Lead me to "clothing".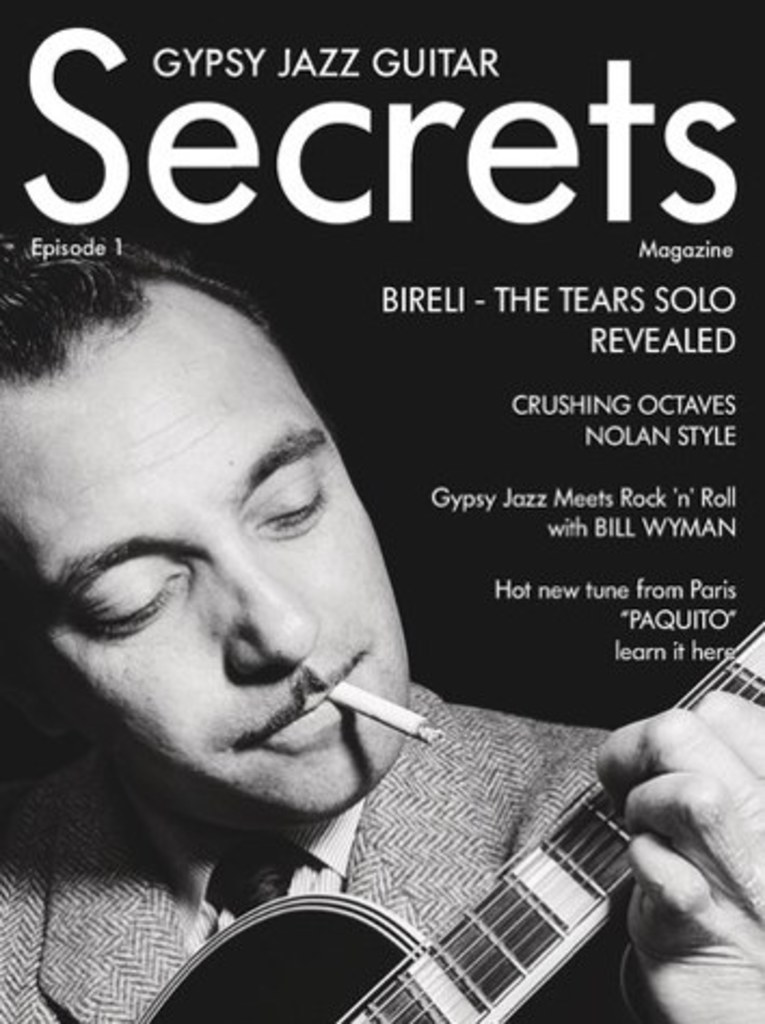
Lead to (0,676,683,1022).
